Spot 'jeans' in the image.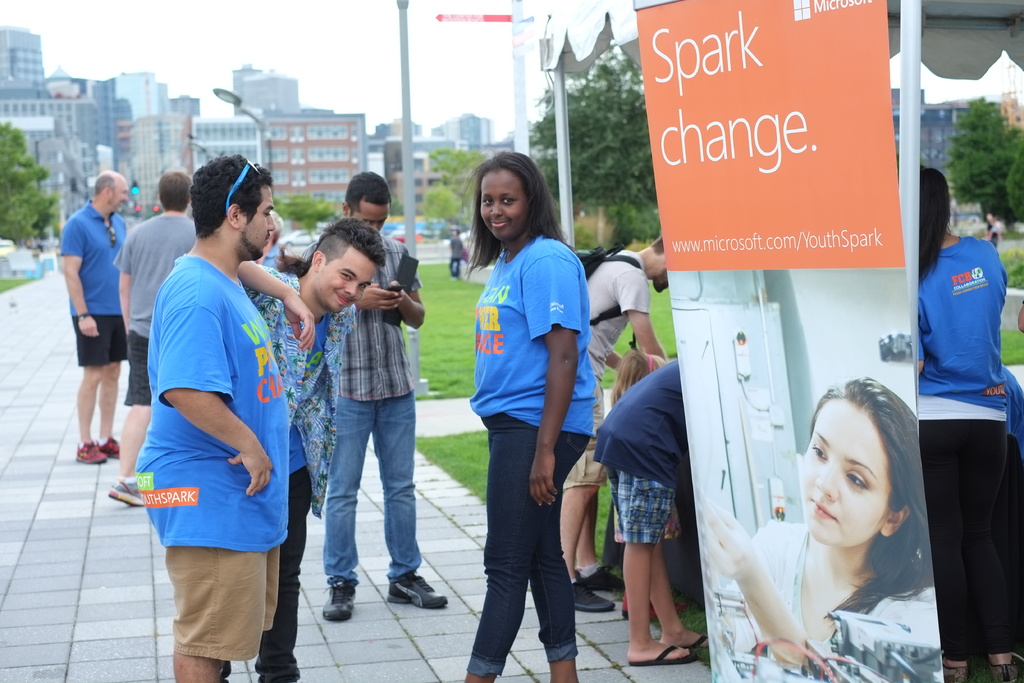
'jeans' found at 485/410/599/682.
